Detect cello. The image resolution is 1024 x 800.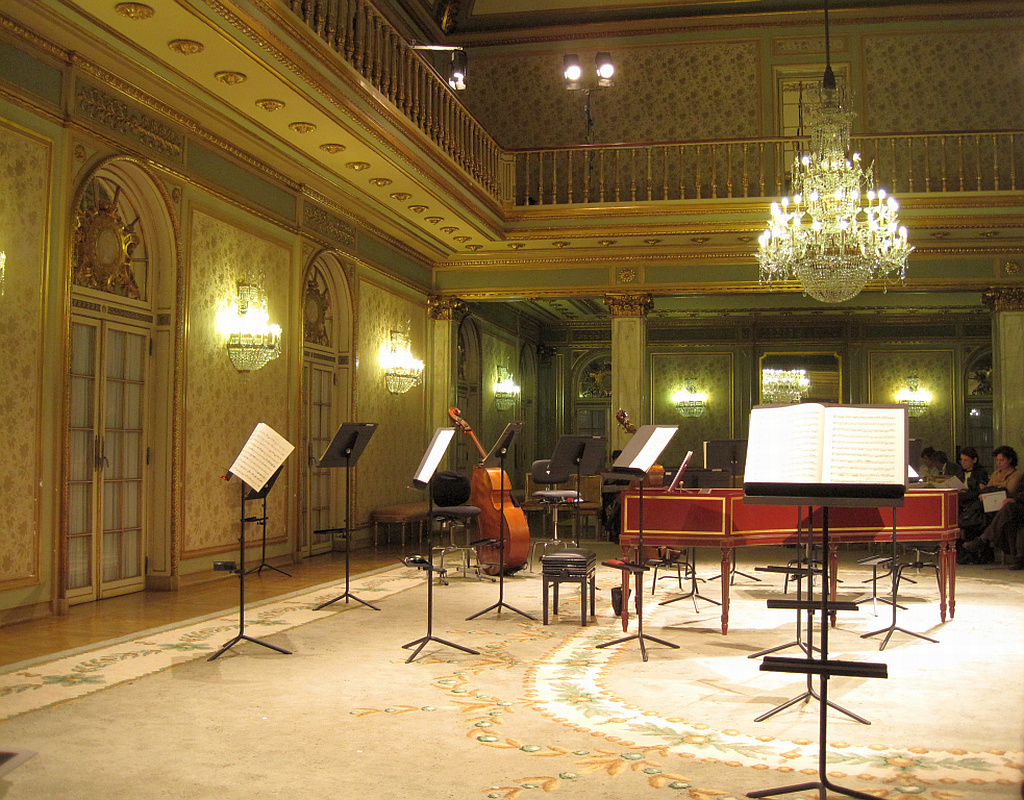
select_region(444, 403, 531, 578).
